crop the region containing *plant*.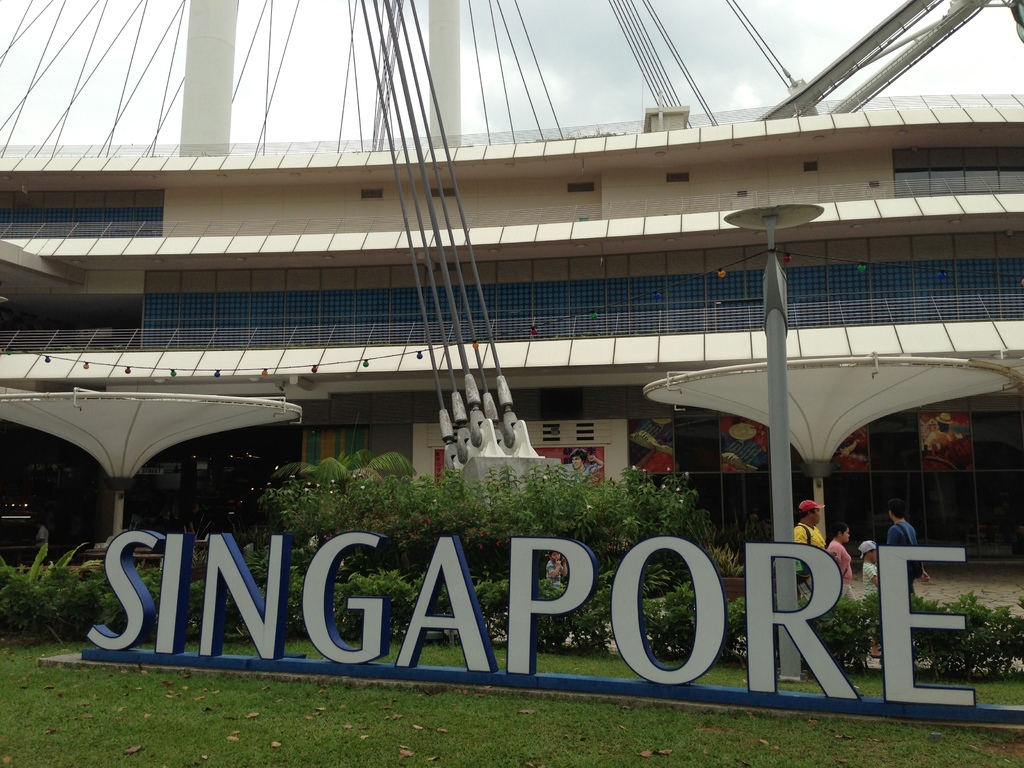
Crop region: bbox=[811, 585, 879, 675].
